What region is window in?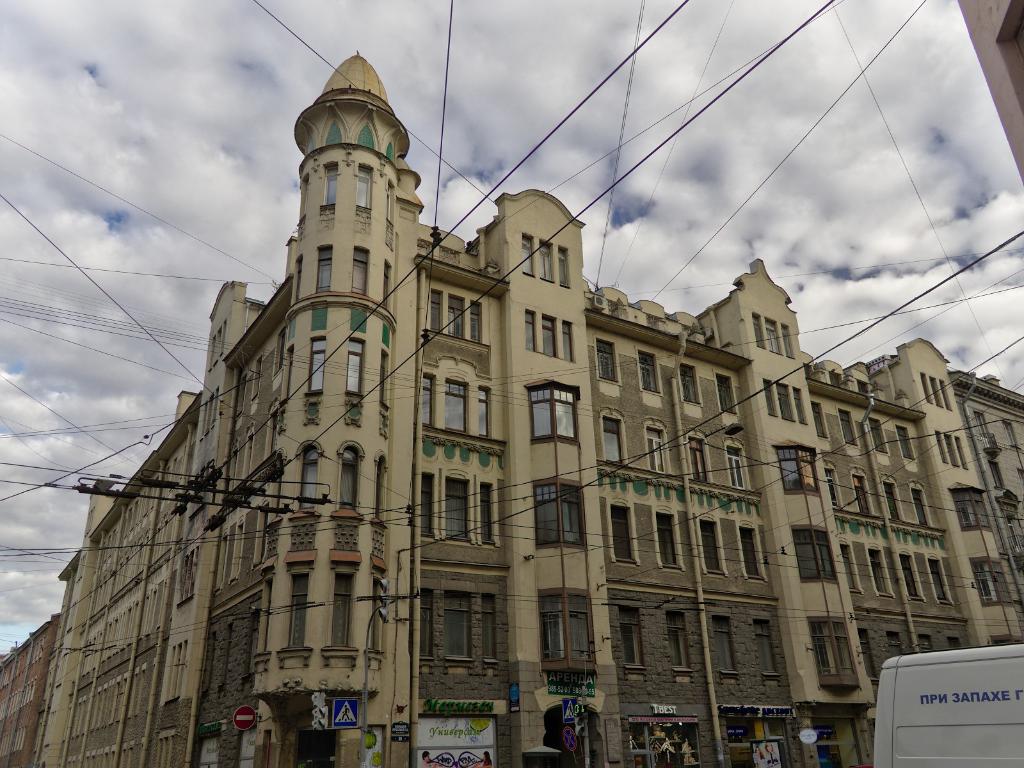
972, 557, 1002, 609.
